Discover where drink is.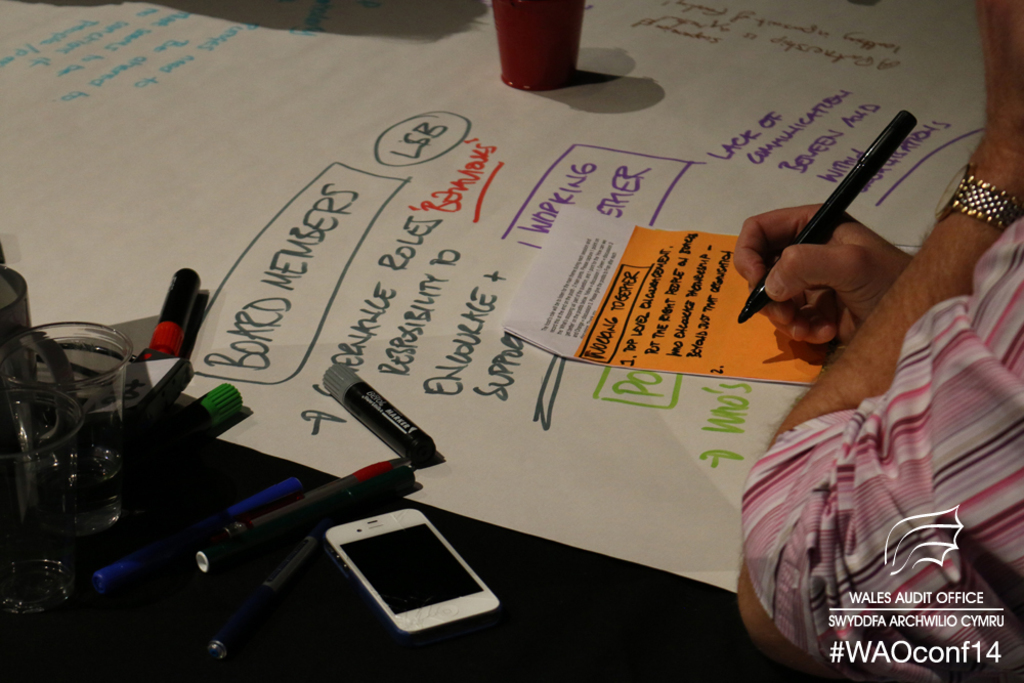
Discovered at (473,0,601,79).
